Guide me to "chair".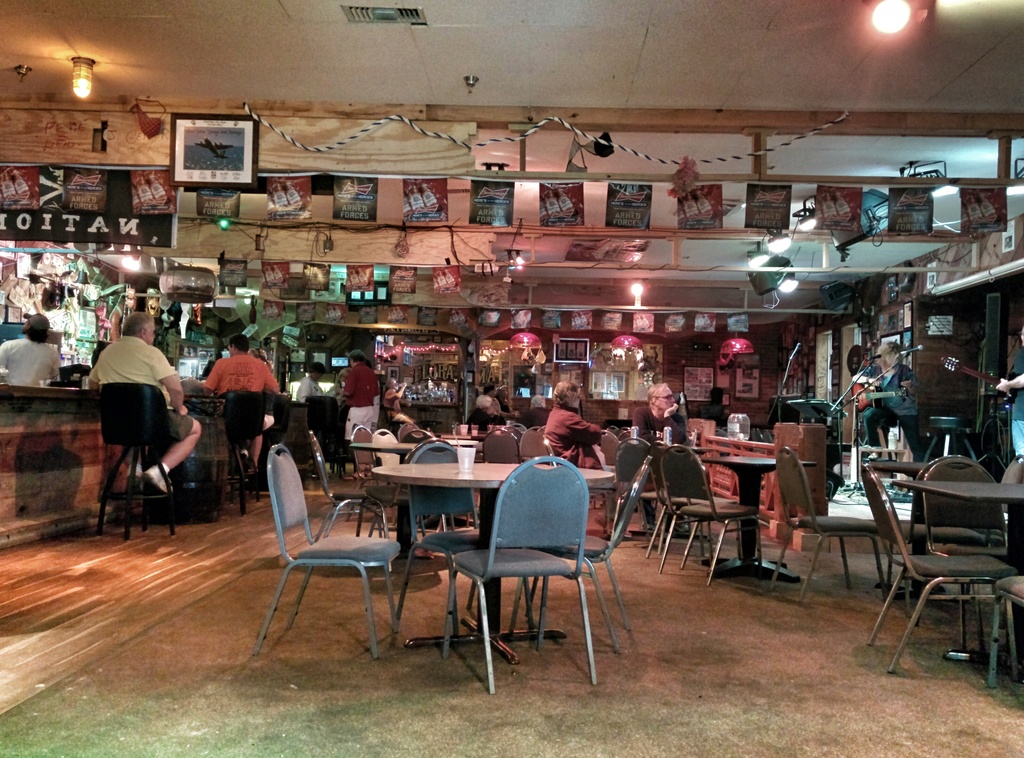
Guidance: [left=247, top=437, right=396, bottom=672].
